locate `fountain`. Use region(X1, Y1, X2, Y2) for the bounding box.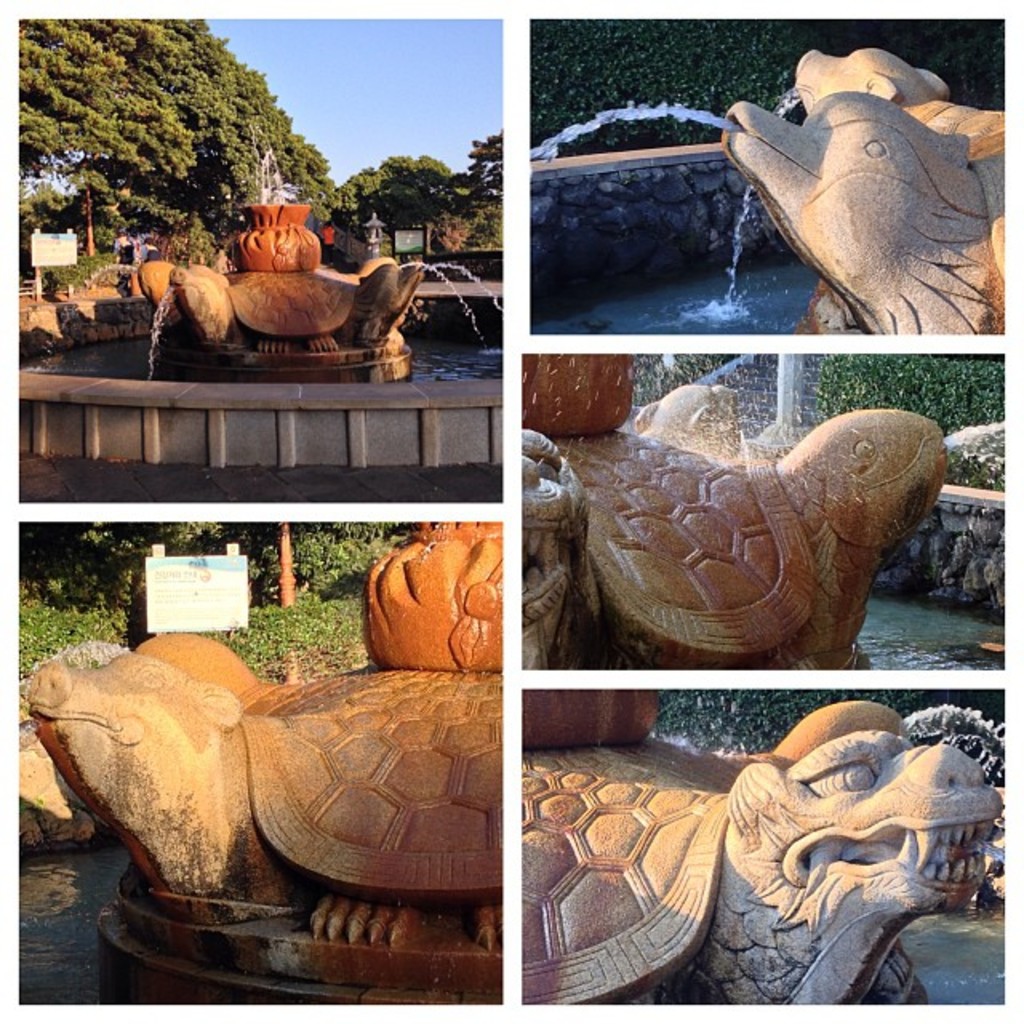
region(13, 491, 520, 1003).
